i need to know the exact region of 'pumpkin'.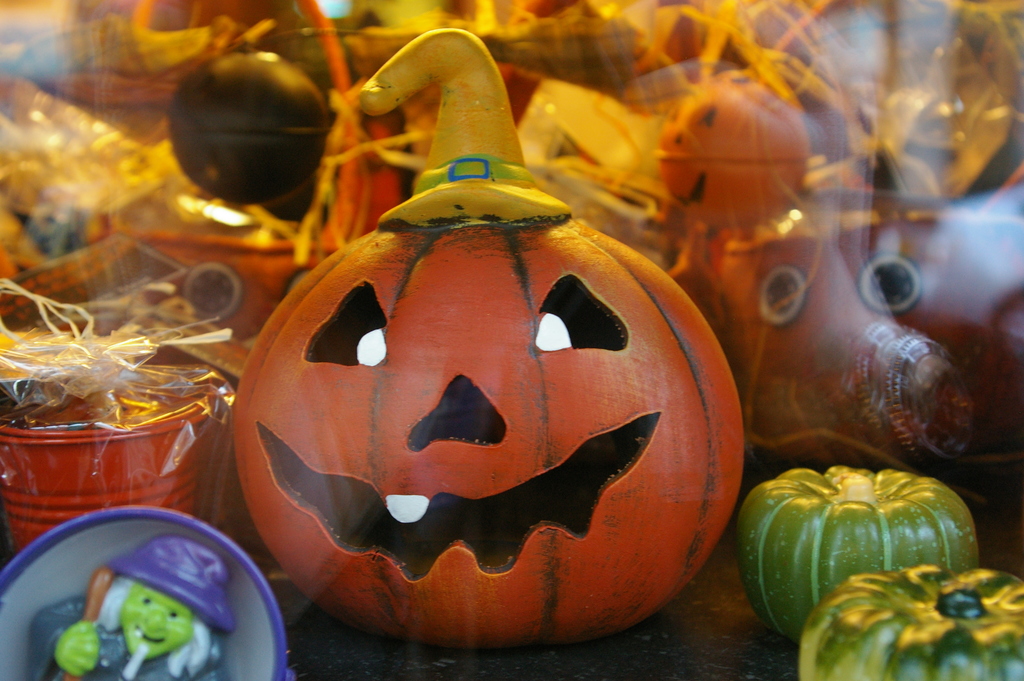
Region: [215,19,742,647].
